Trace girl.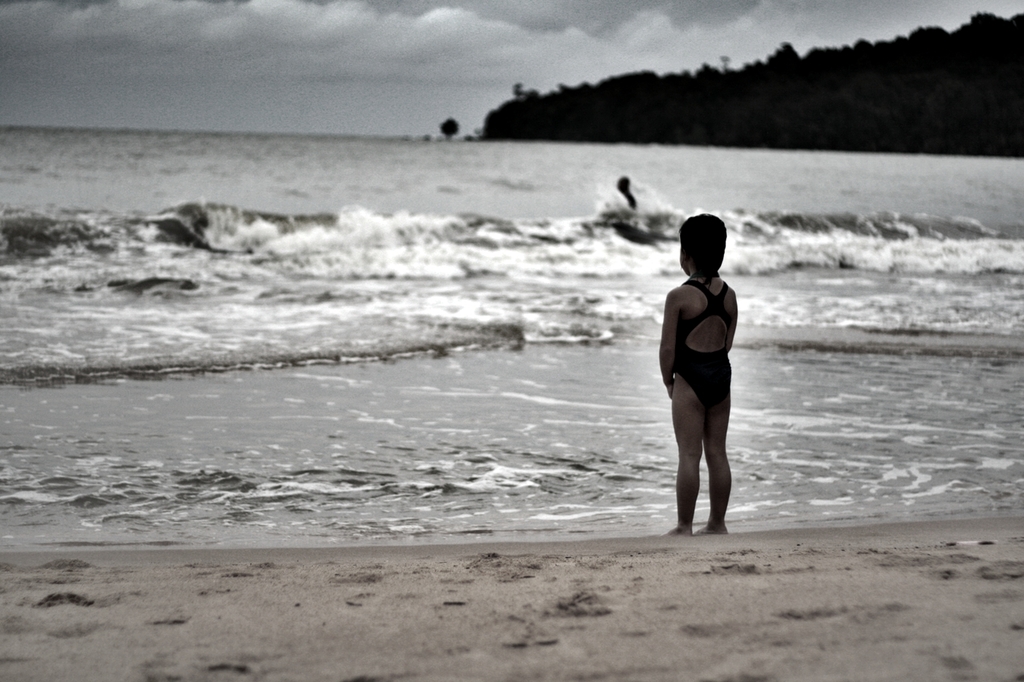
Traced to 658 210 739 537.
